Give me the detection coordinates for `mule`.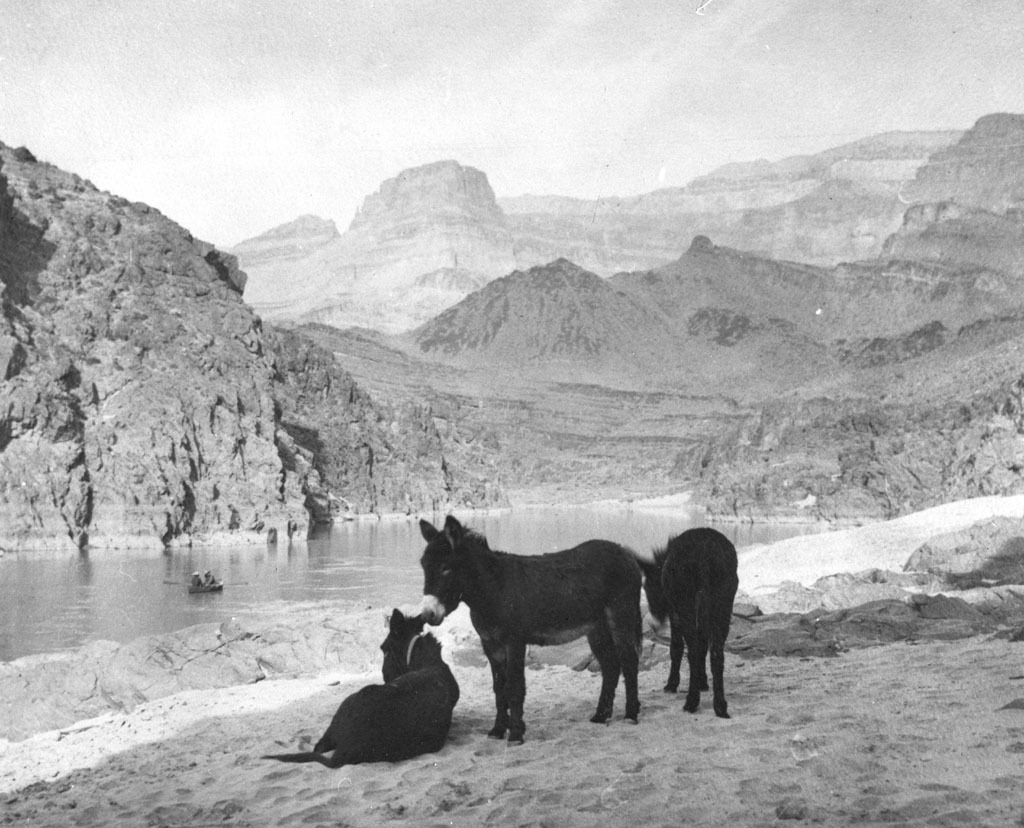
locate(396, 521, 669, 738).
